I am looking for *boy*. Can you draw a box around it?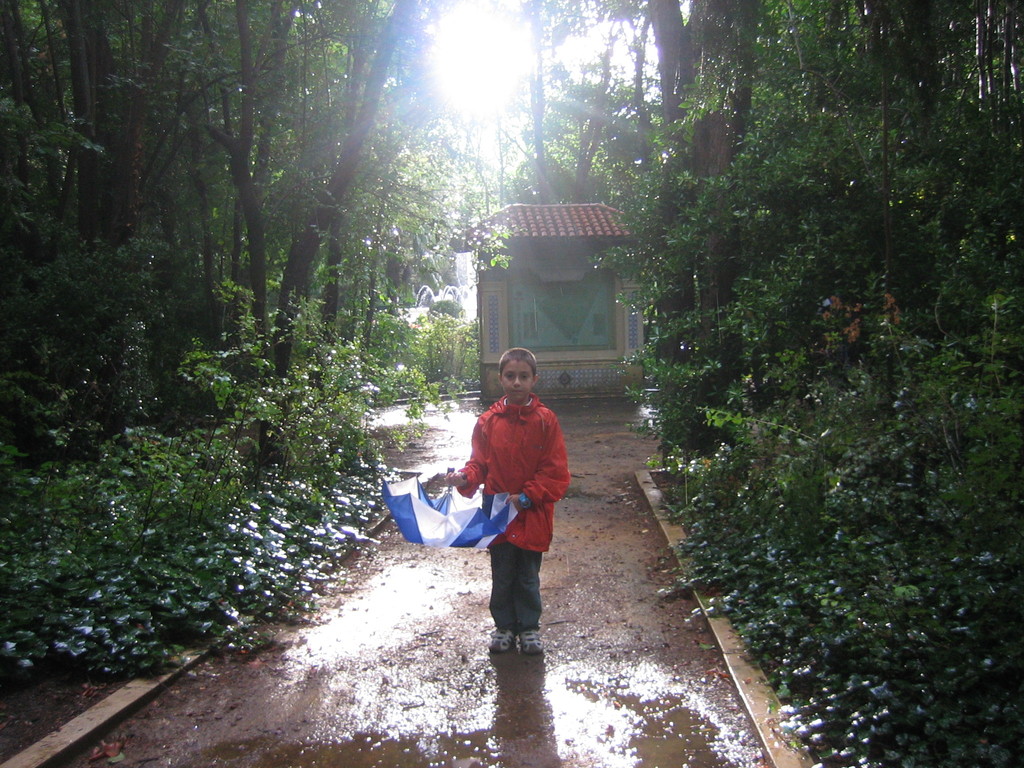
Sure, the bounding box is 440 346 568 653.
